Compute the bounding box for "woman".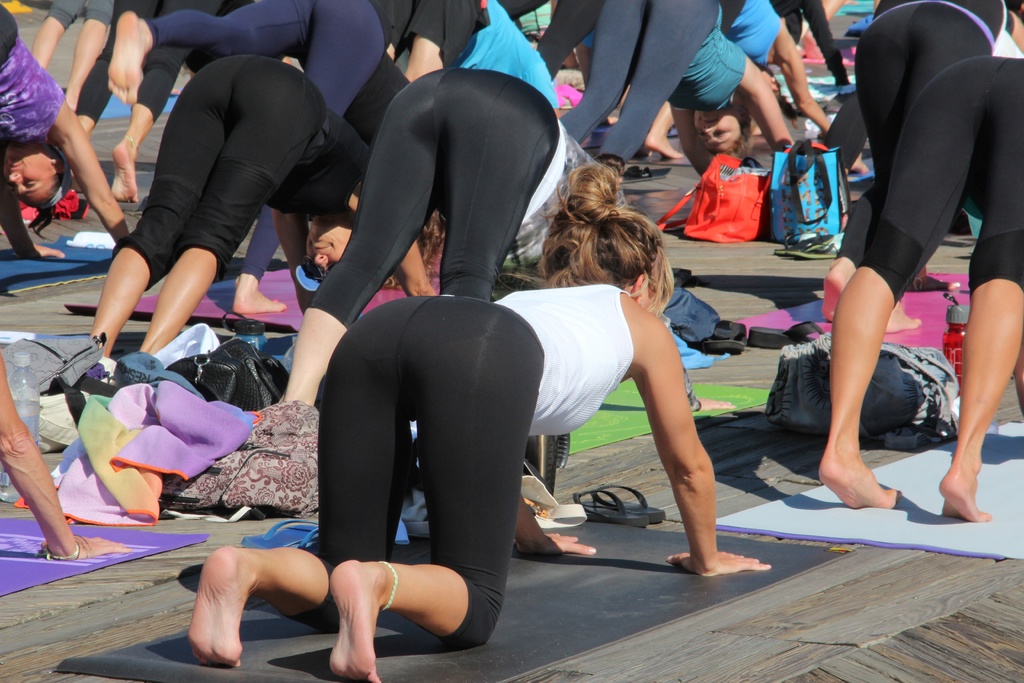
{"left": 107, "top": 0, "right": 401, "bottom": 321}.
